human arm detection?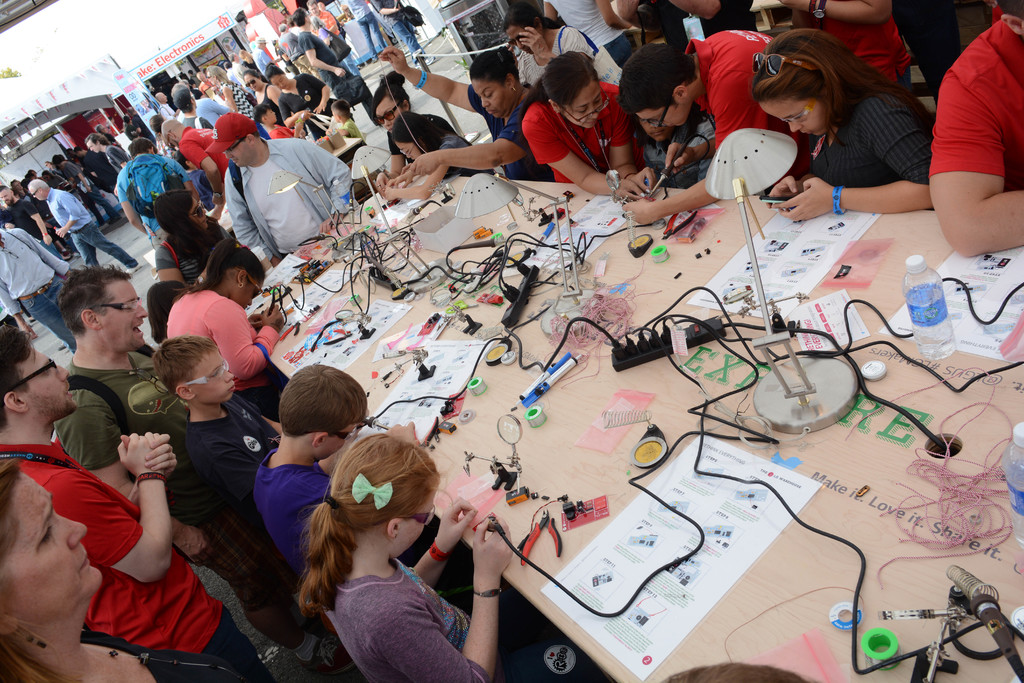
<bbox>59, 411, 202, 562</bbox>
